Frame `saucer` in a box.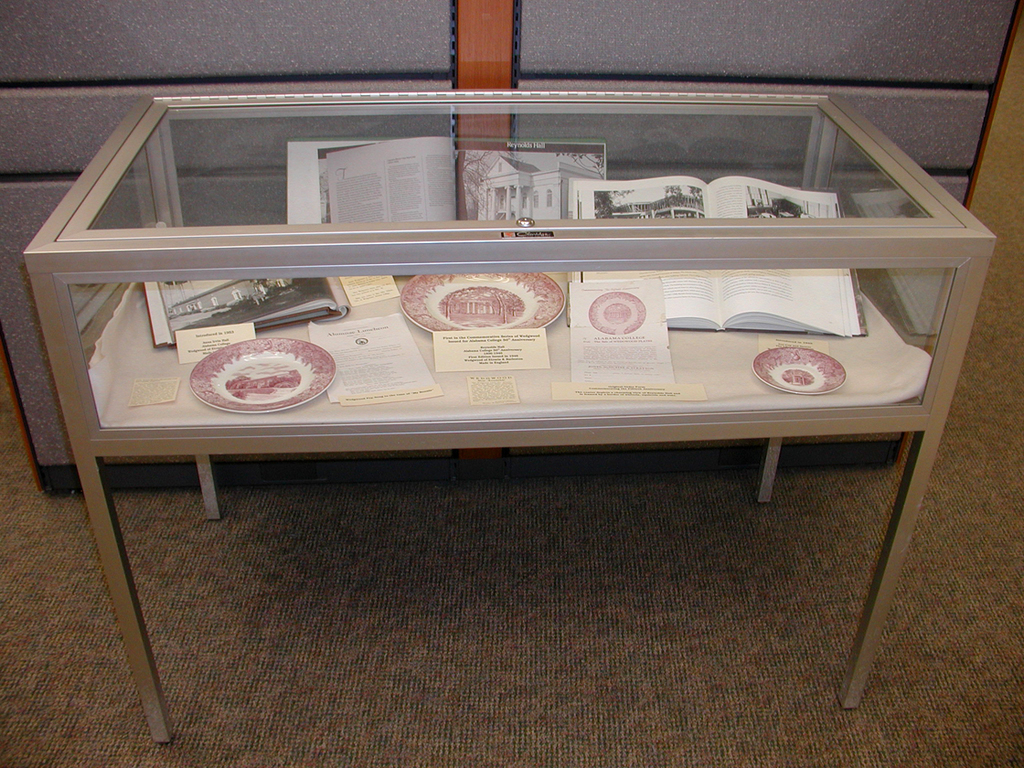
(x1=751, y1=345, x2=846, y2=398).
